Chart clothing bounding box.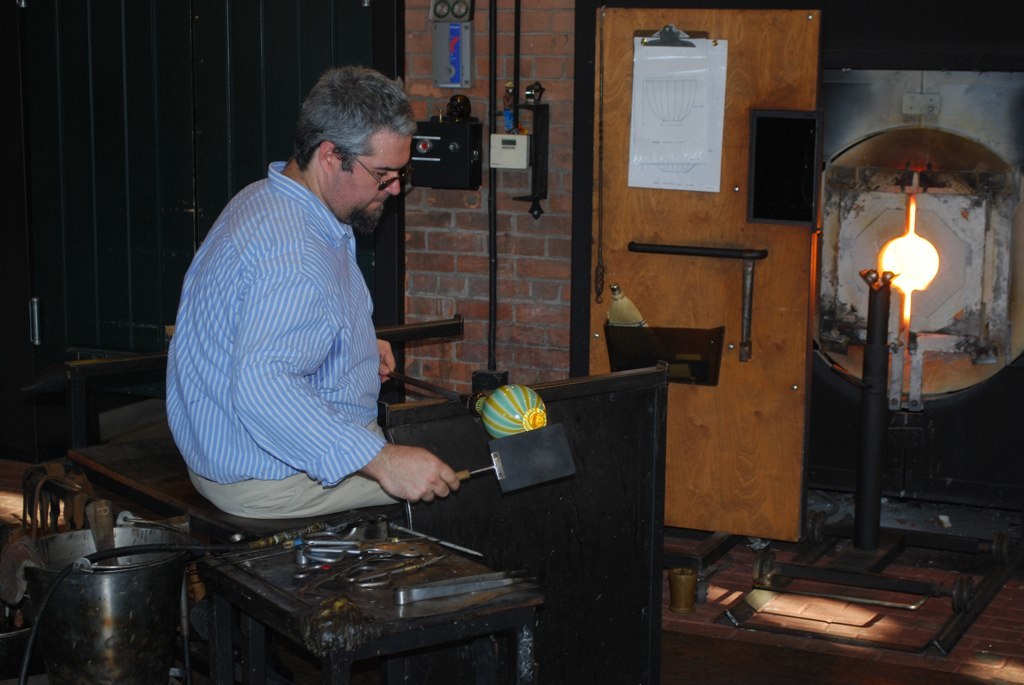
Charted: rect(162, 161, 407, 518).
